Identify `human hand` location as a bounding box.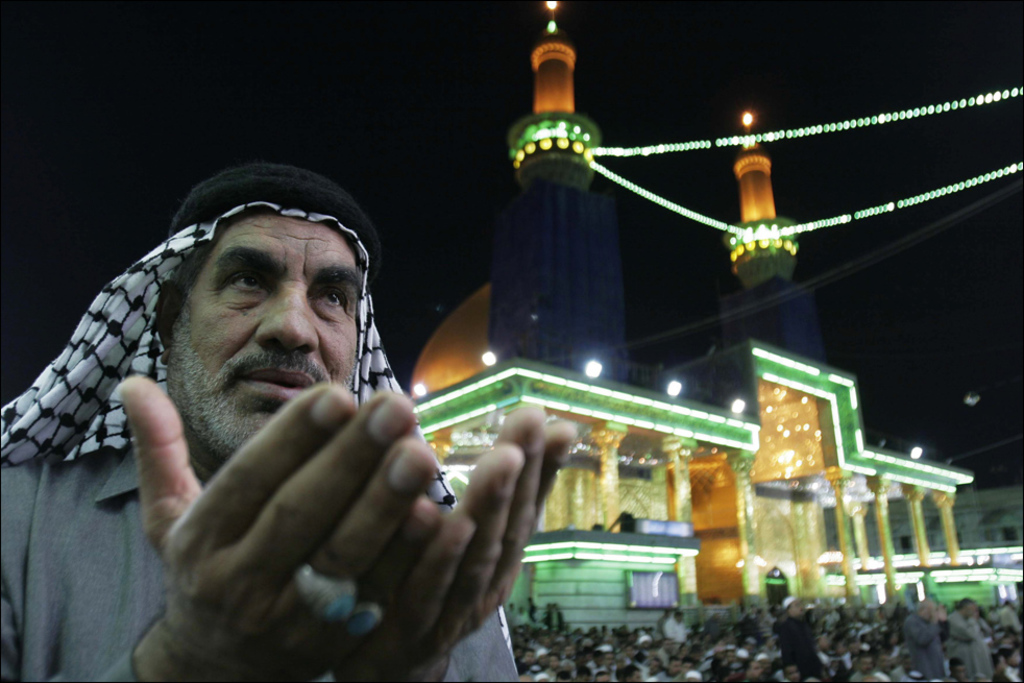
select_region(120, 374, 442, 682).
